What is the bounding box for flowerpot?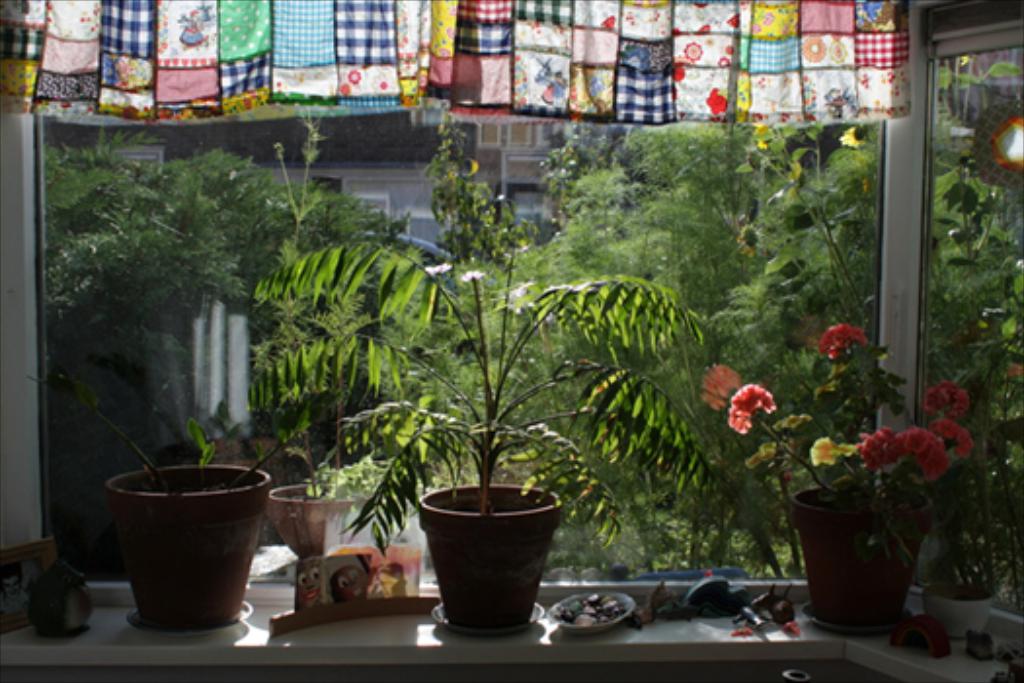
790/478/932/630.
